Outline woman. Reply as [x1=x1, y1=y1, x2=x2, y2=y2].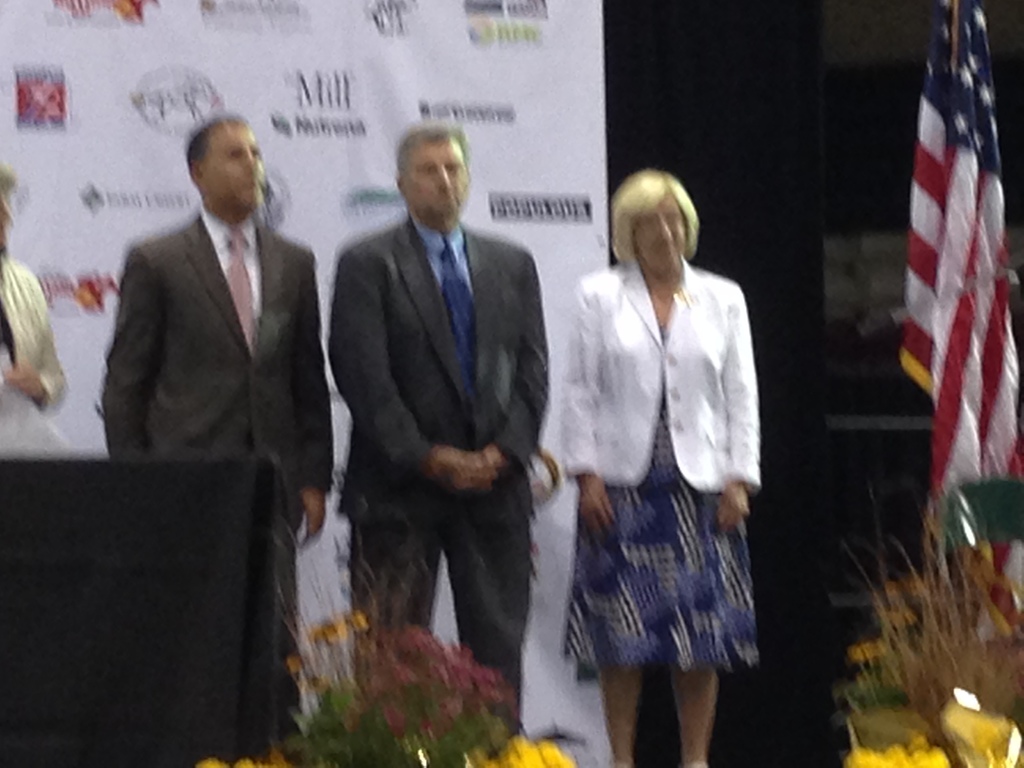
[x1=0, y1=159, x2=70, y2=419].
